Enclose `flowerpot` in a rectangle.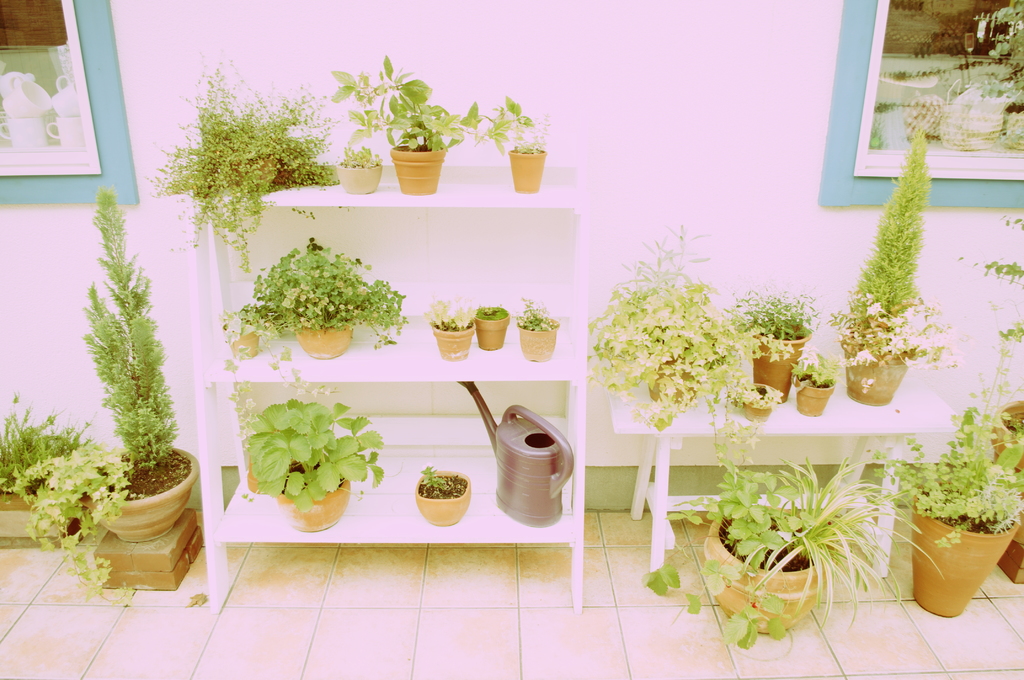
<region>793, 373, 835, 417</region>.
